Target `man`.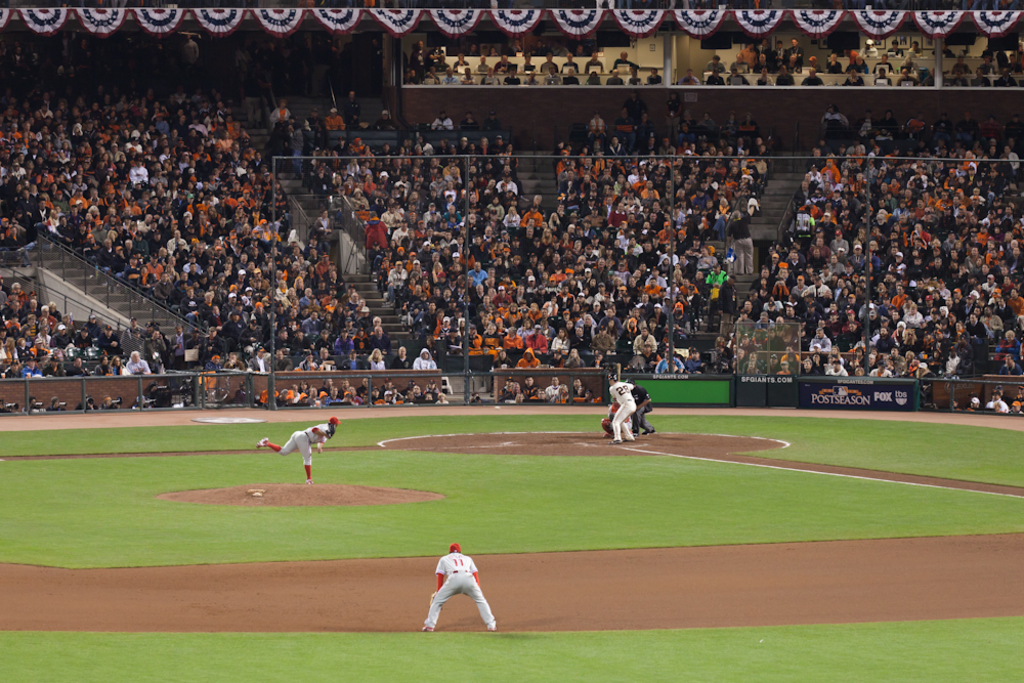
Target region: left=180, top=33, right=201, bottom=68.
